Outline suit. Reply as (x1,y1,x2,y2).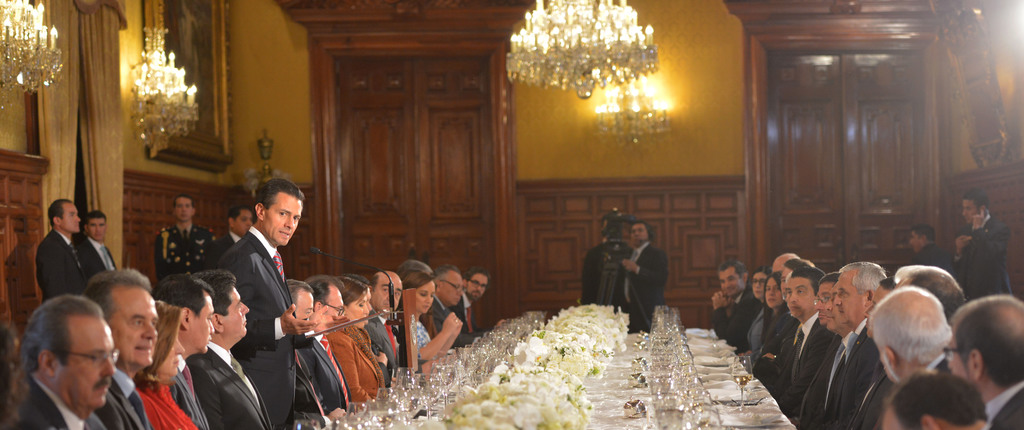
(433,294,476,350).
